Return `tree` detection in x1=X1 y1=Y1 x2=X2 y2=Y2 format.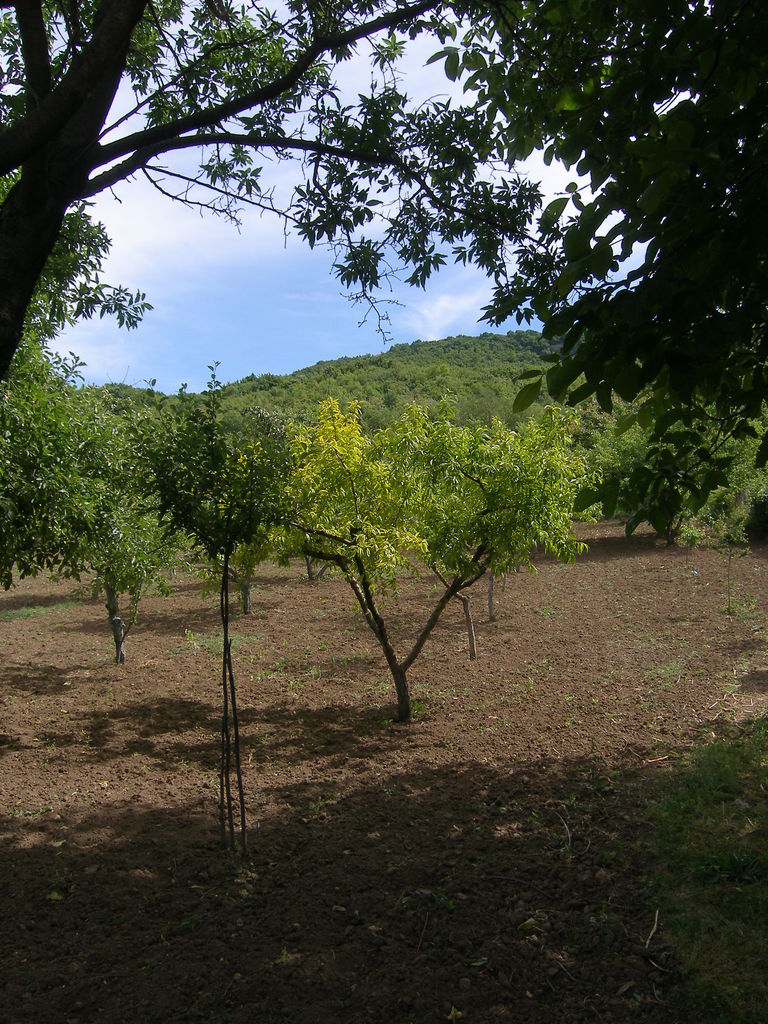
x1=0 y1=0 x2=767 y2=436.
